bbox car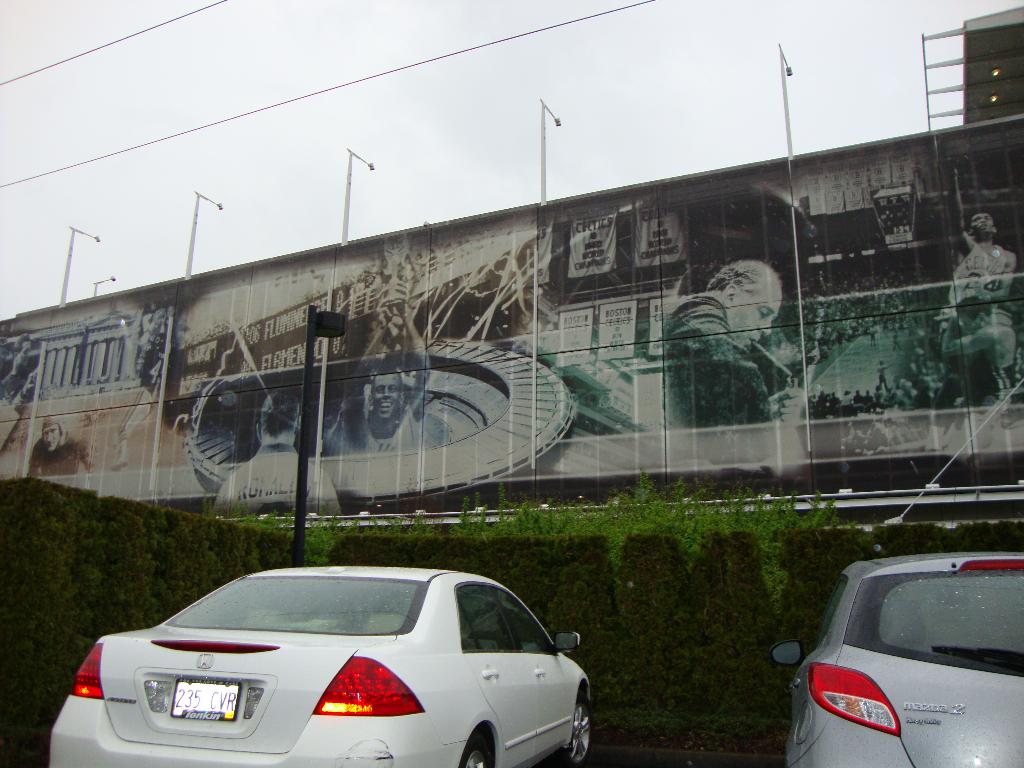
pyautogui.locateOnScreen(773, 461, 1023, 765)
